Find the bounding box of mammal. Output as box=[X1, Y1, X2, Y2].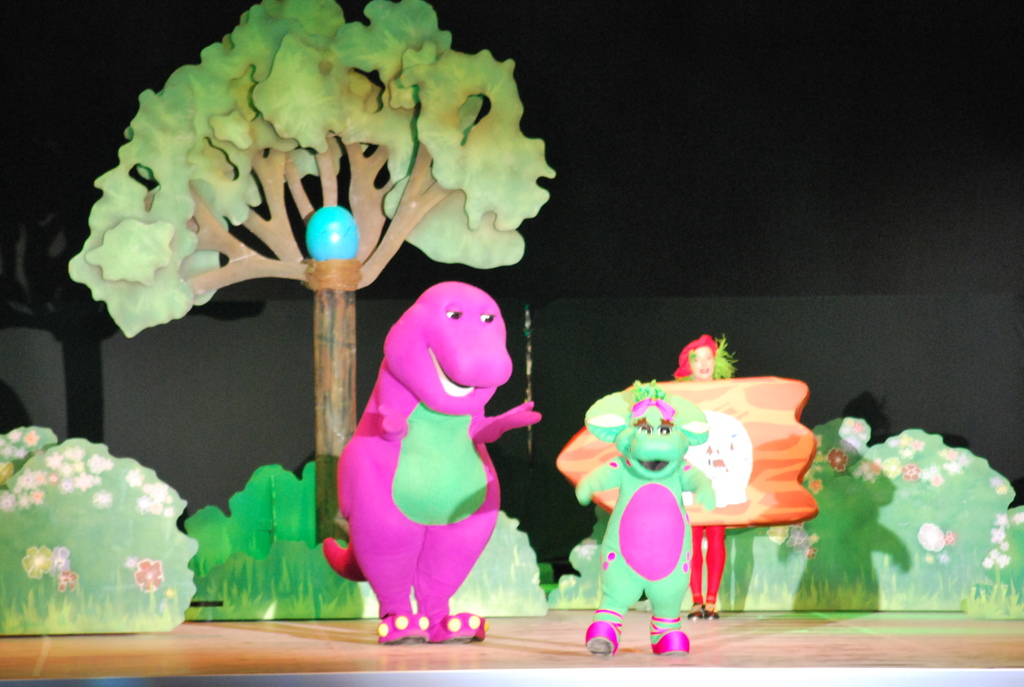
box=[311, 283, 534, 644].
